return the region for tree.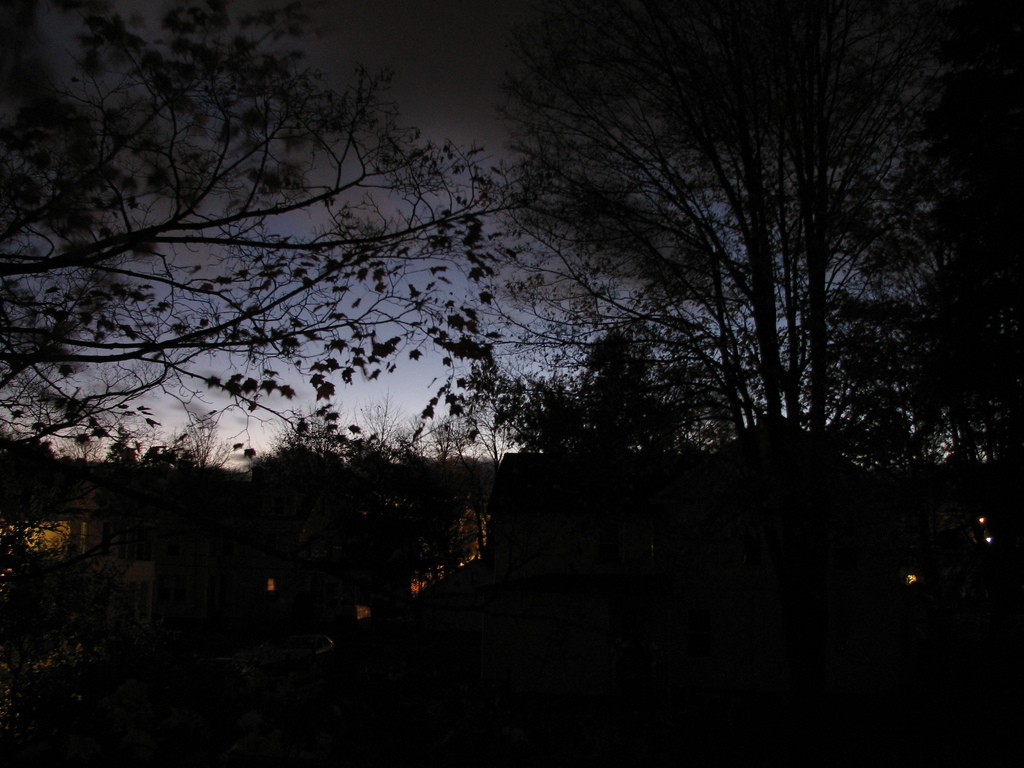
[497,331,678,492].
